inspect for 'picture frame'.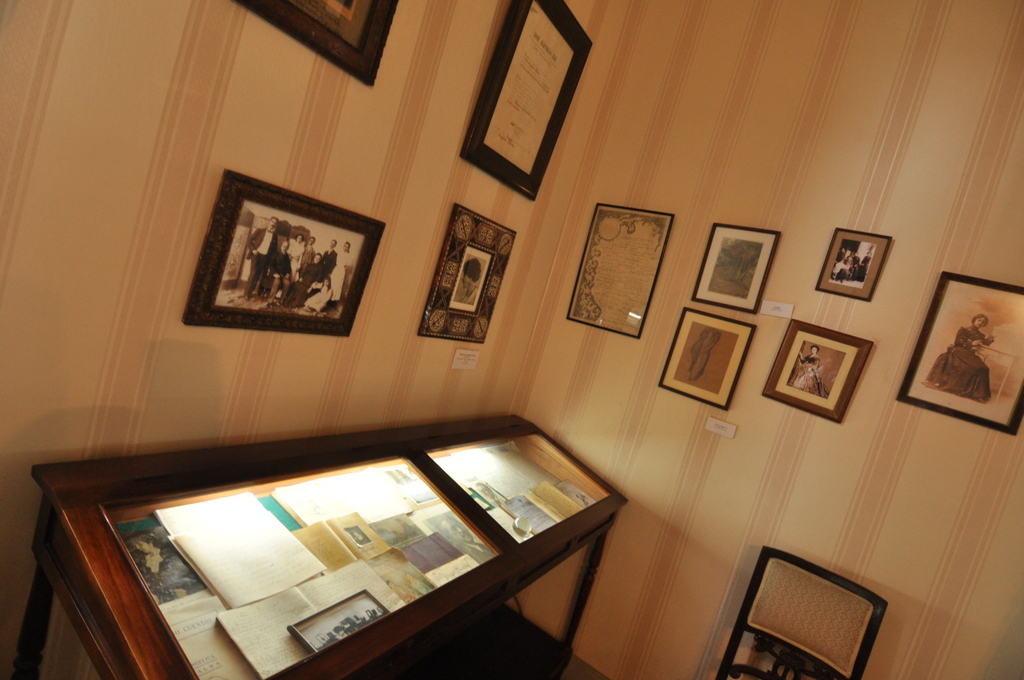
Inspection: left=567, top=204, right=674, bottom=339.
